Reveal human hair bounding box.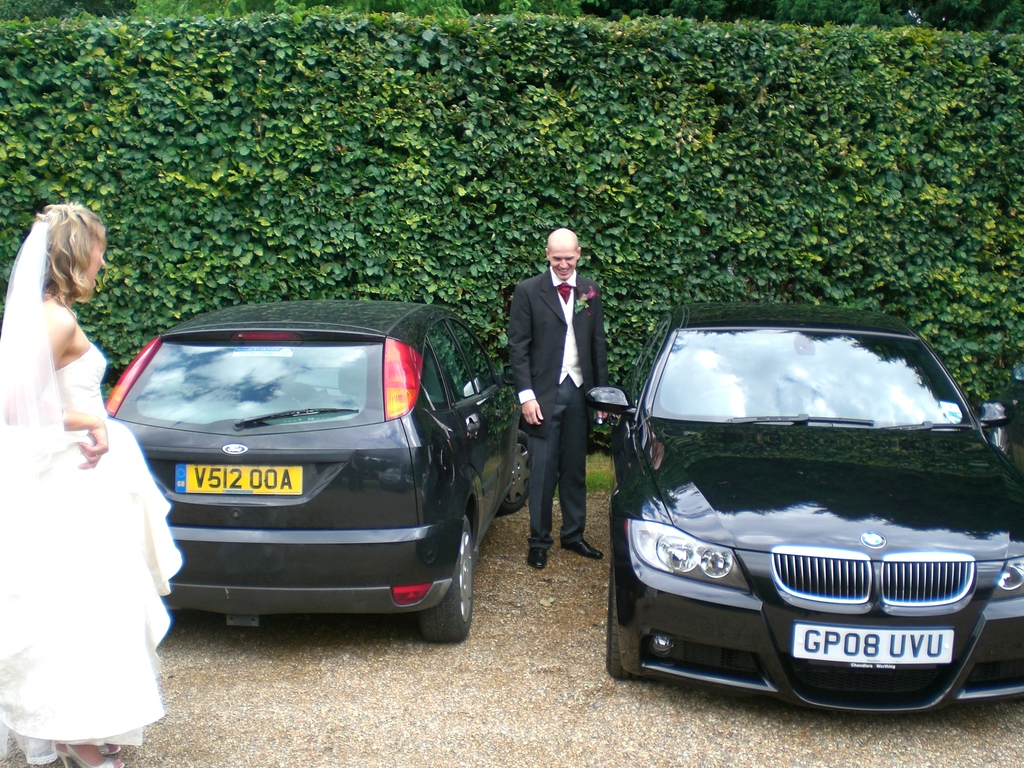
Revealed: <bbox>46, 198, 106, 305</bbox>.
